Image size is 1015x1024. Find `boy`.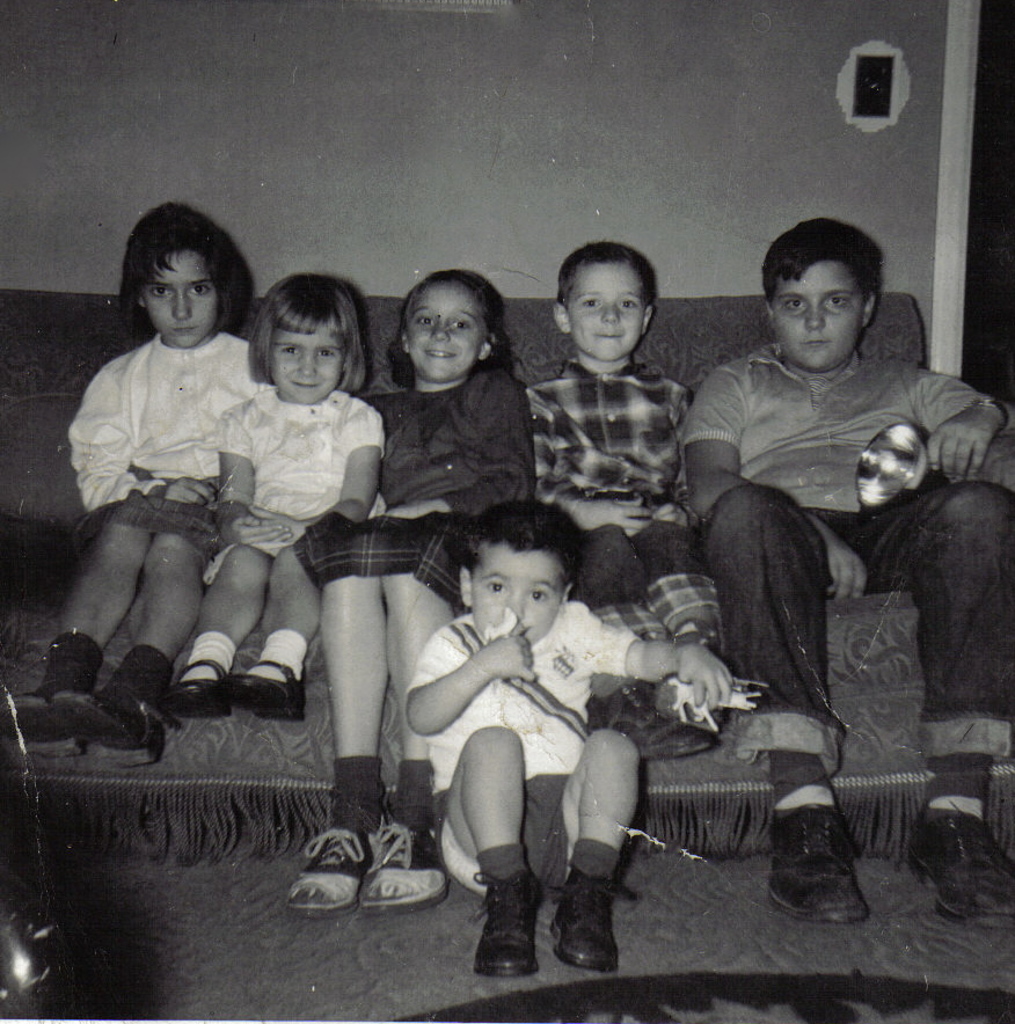
bbox(528, 240, 722, 759).
